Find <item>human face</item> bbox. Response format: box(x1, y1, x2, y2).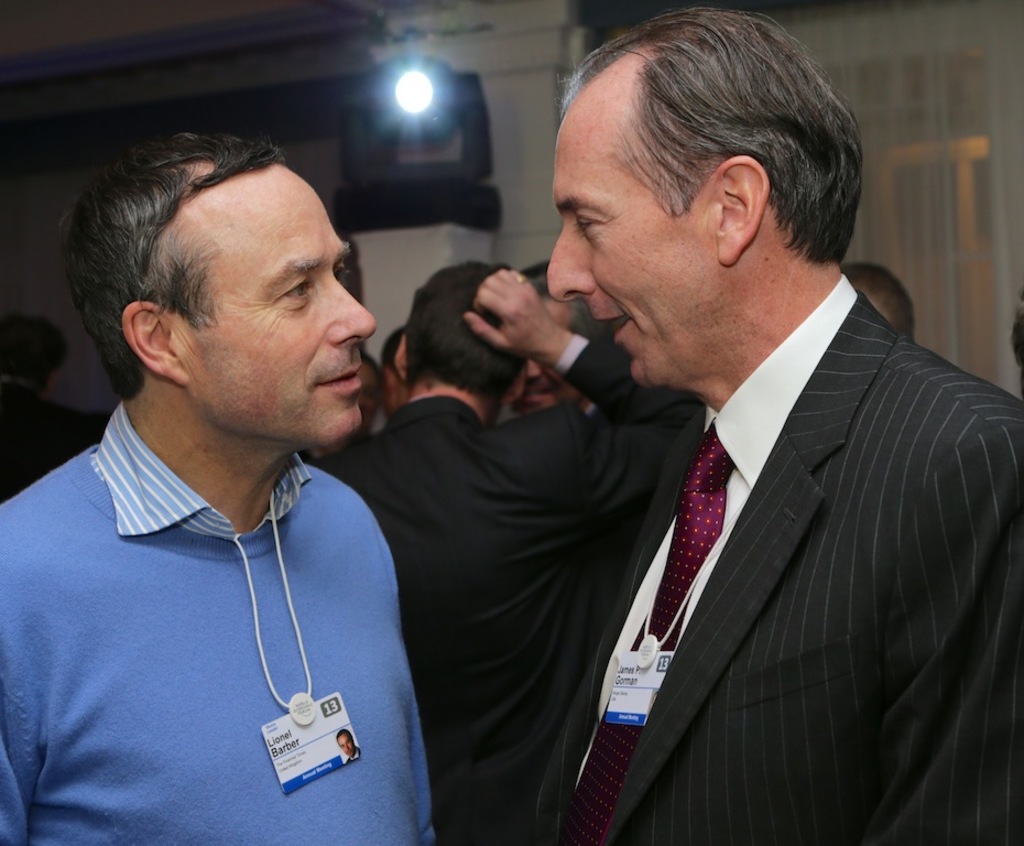
box(514, 357, 574, 414).
